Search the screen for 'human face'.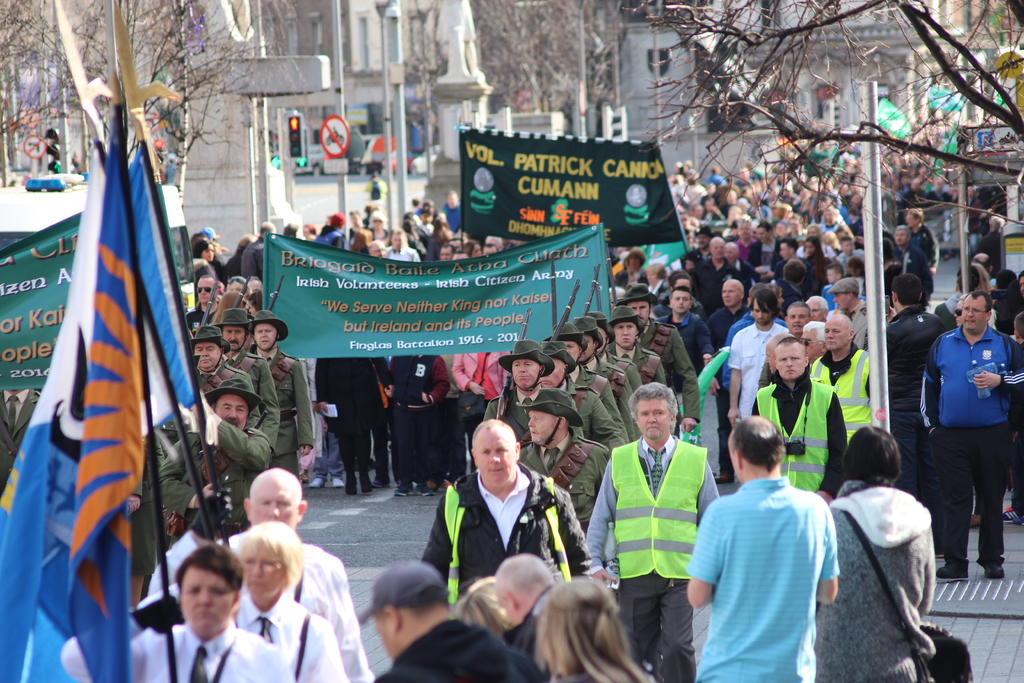
Found at {"left": 723, "top": 281, "right": 746, "bottom": 310}.
